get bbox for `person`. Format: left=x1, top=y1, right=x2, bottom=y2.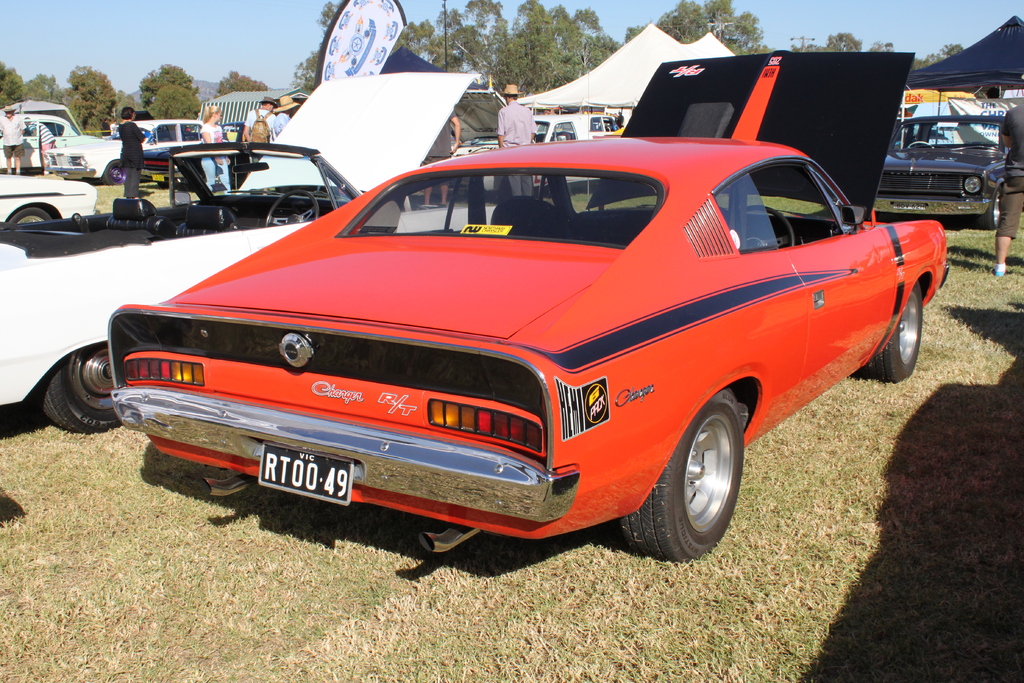
left=276, top=85, right=297, bottom=135.
